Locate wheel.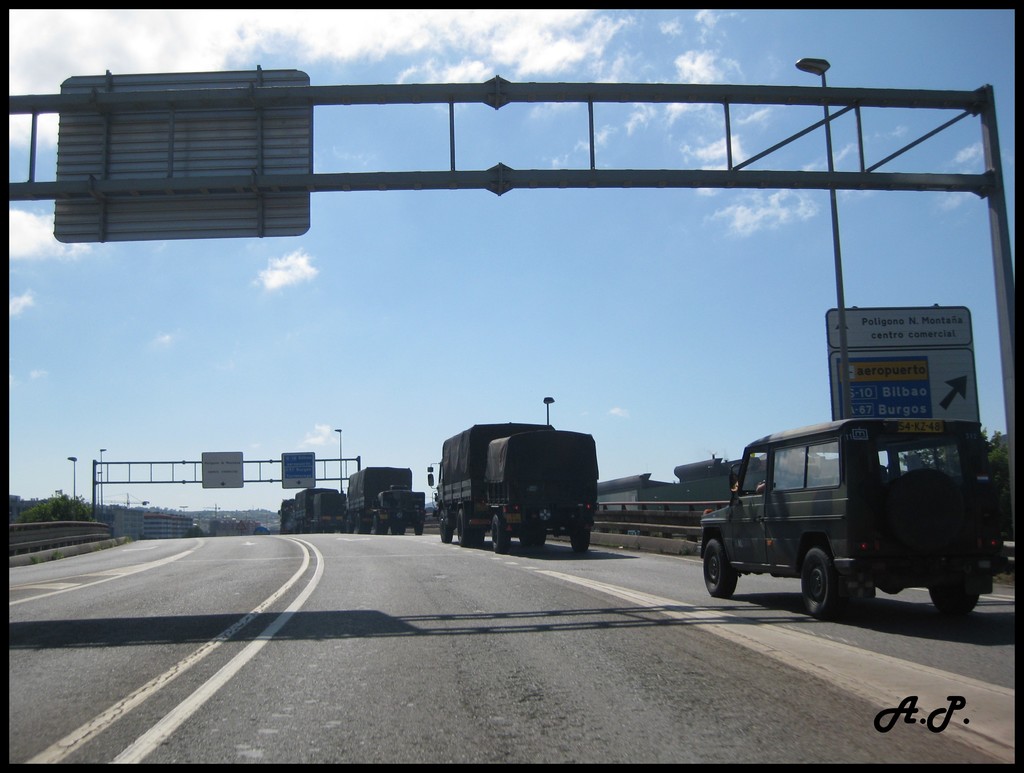
Bounding box: Rect(537, 526, 548, 544).
